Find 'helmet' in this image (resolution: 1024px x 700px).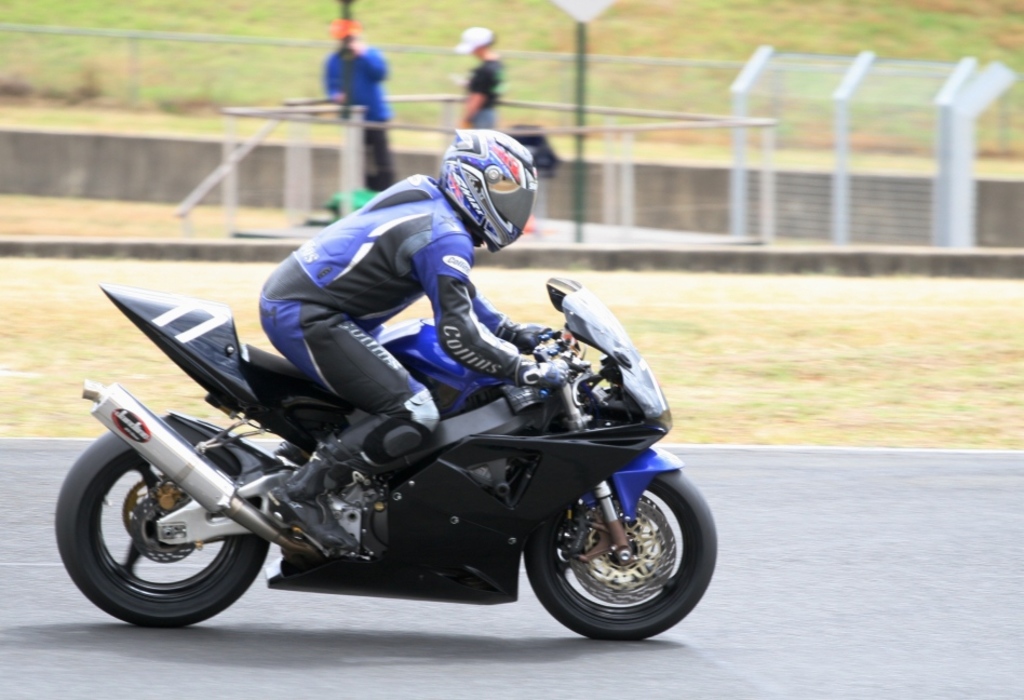
x1=432, y1=130, x2=534, y2=245.
